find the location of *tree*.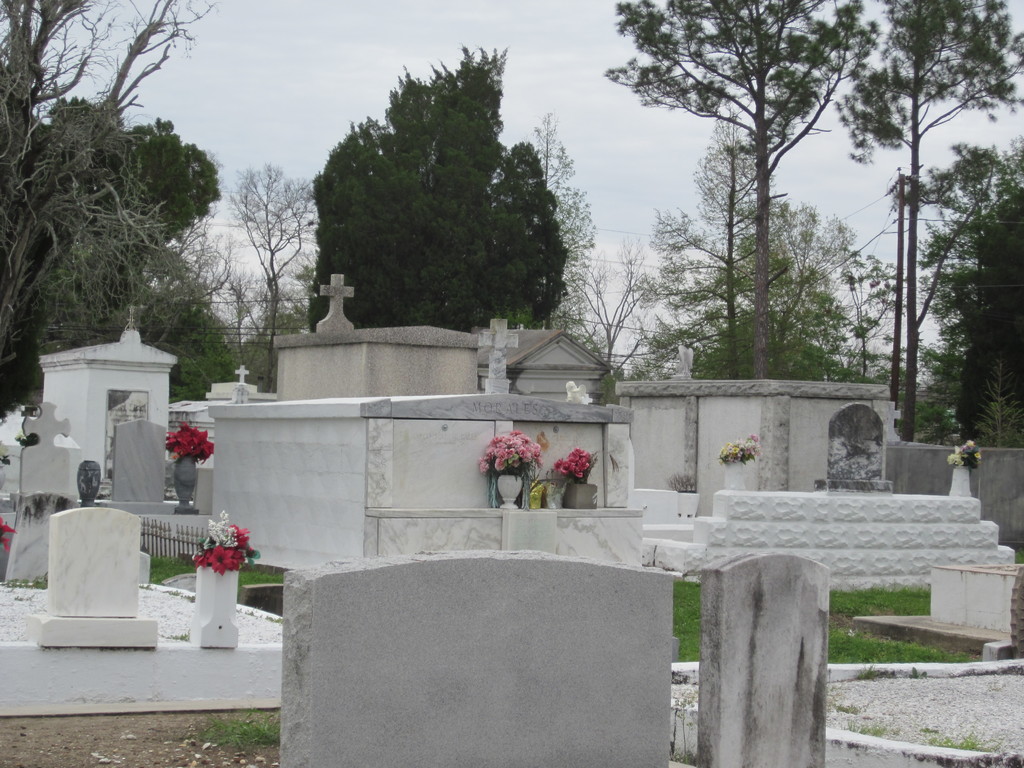
Location: left=920, top=143, right=1023, bottom=463.
